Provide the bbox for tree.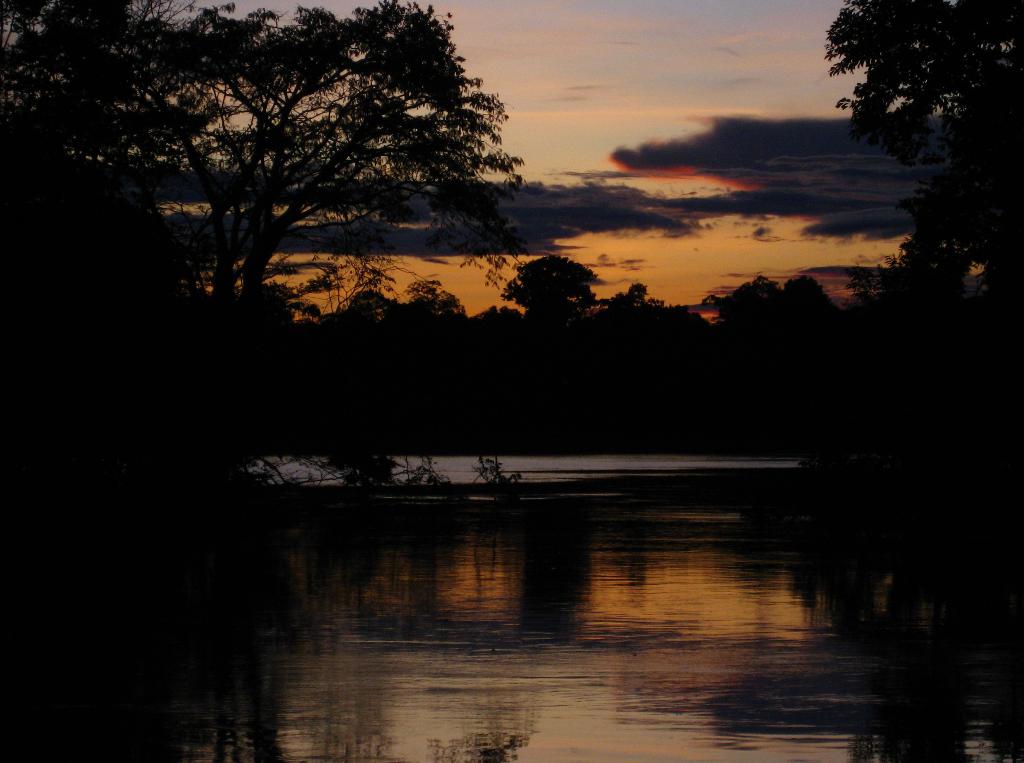
crop(44, 0, 543, 410).
